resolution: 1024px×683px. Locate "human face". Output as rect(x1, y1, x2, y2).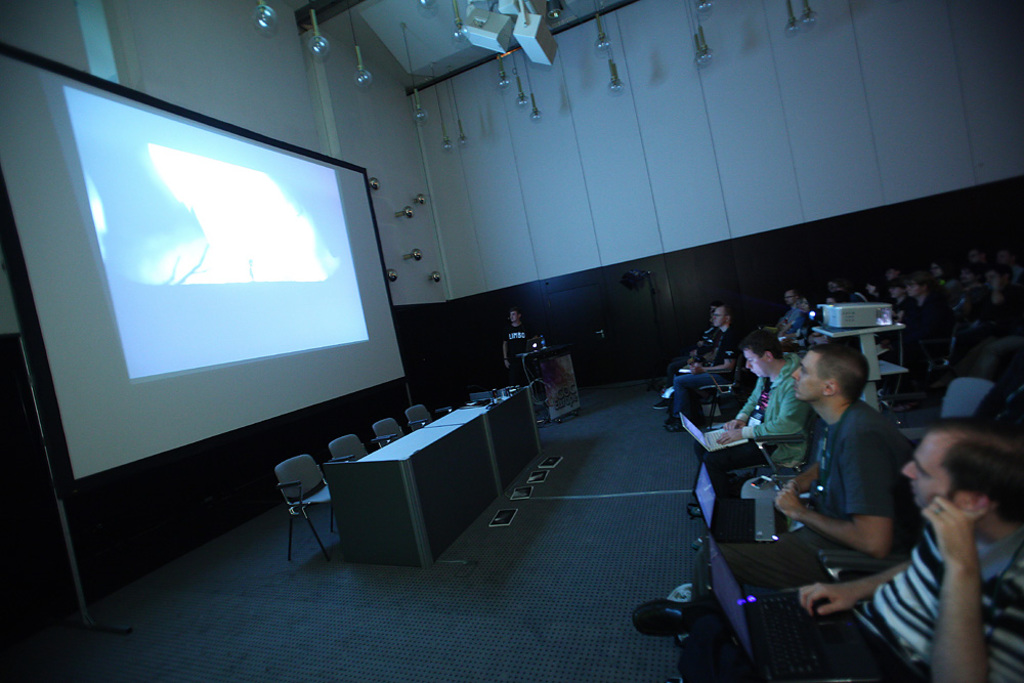
rect(899, 433, 956, 505).
